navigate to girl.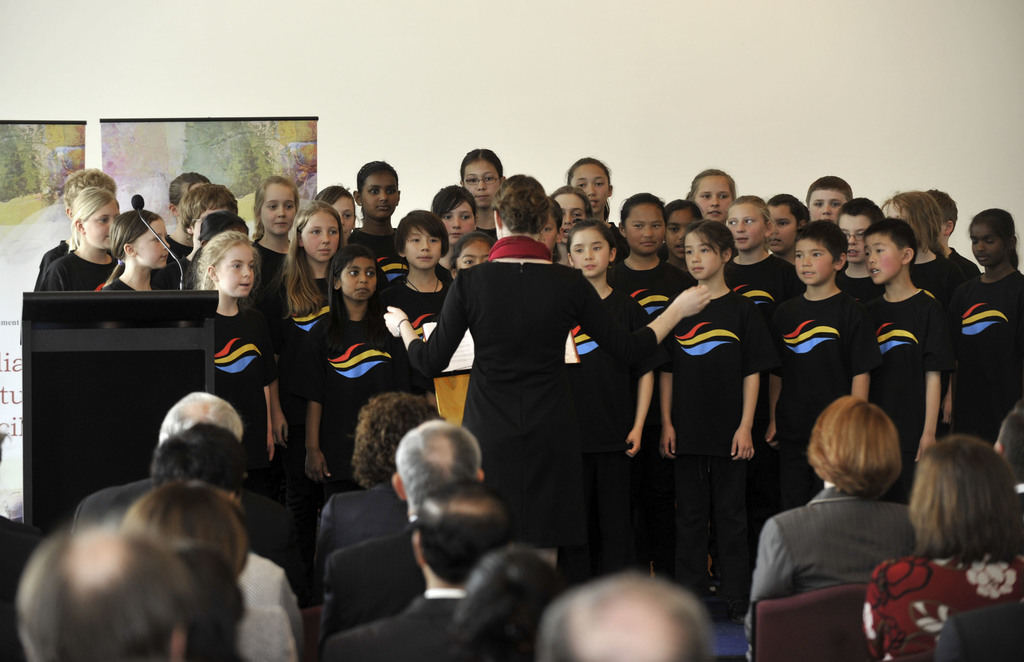
Navigation target: box(724, 194, 809, 321).
